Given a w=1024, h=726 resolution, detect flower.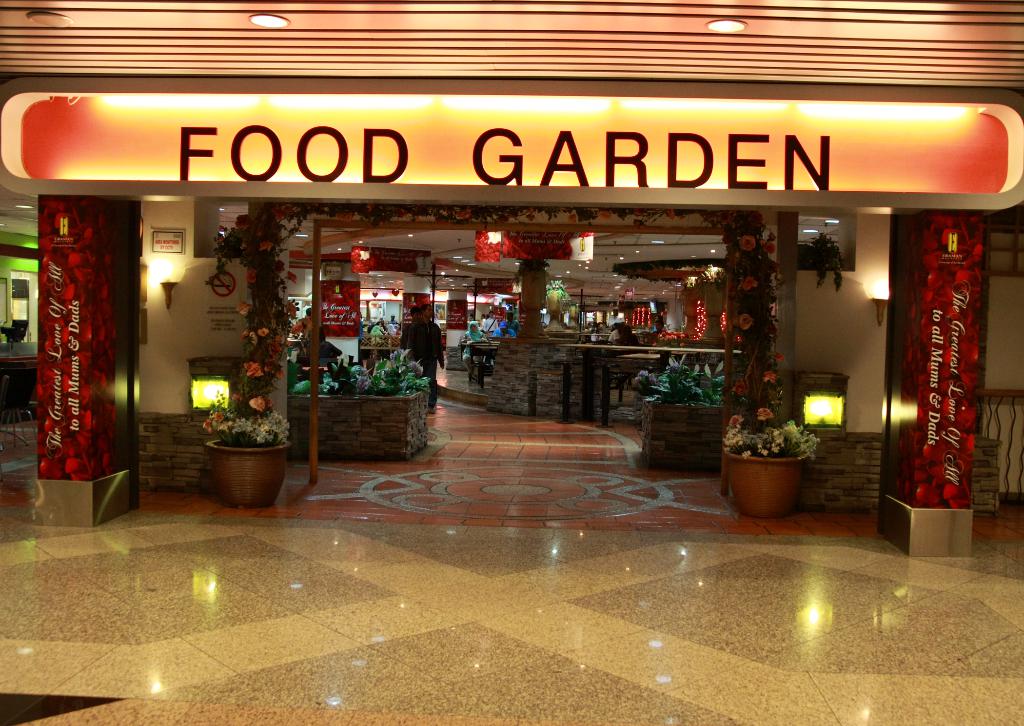
[246, 269, 257, 286].
